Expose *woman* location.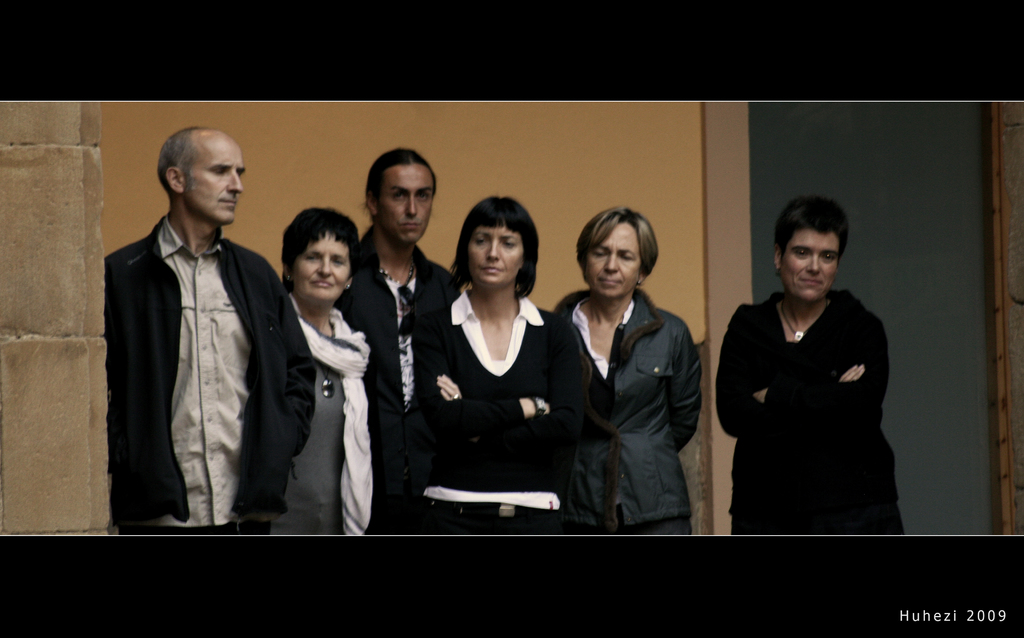
Exposed at select_region(550, 208, 703, 538).
